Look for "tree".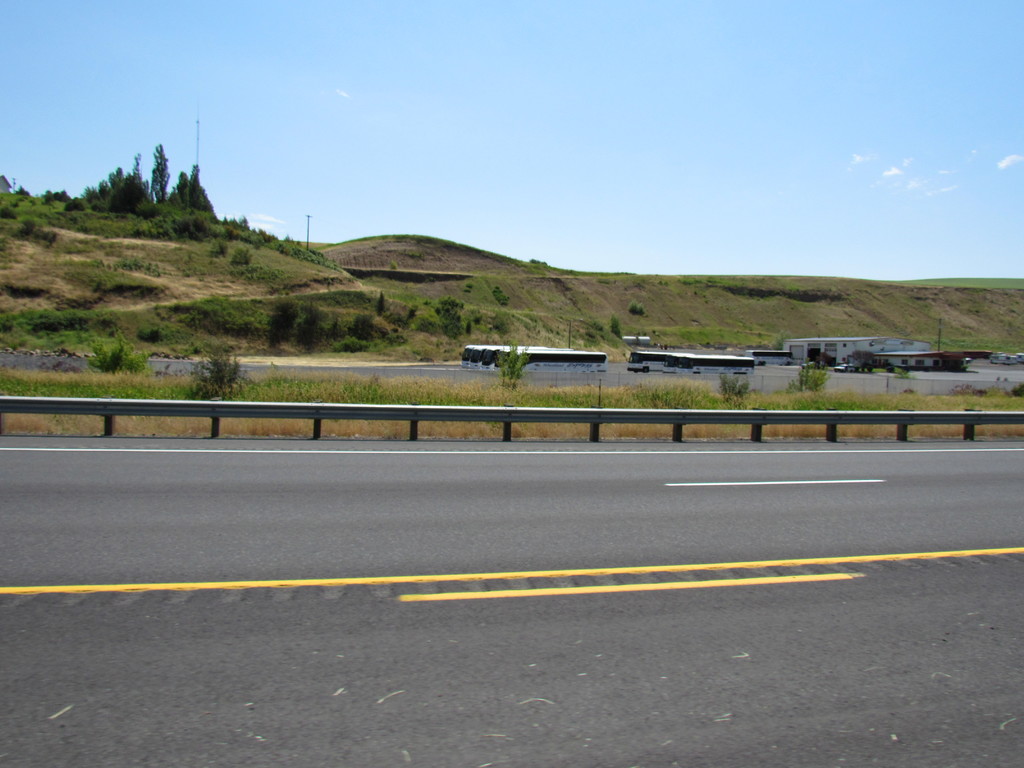
Found: [left=99, top=180, right=111, bottom=206].
